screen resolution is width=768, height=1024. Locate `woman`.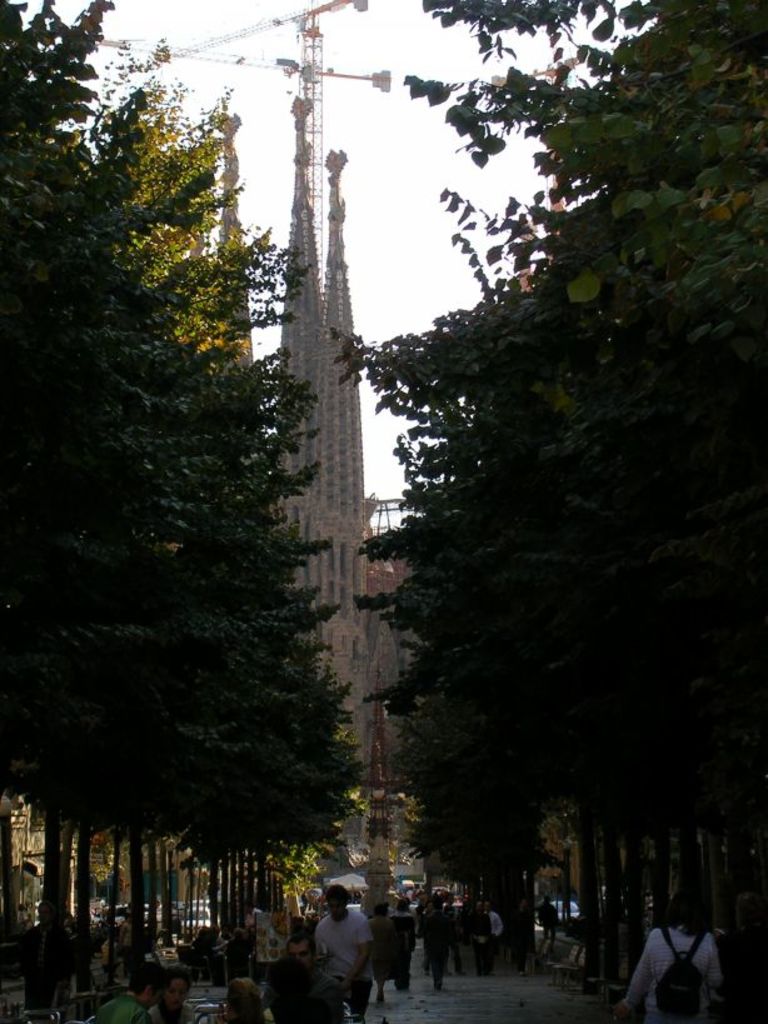
<bbox>389, 895, 417, 989</bbox>.
